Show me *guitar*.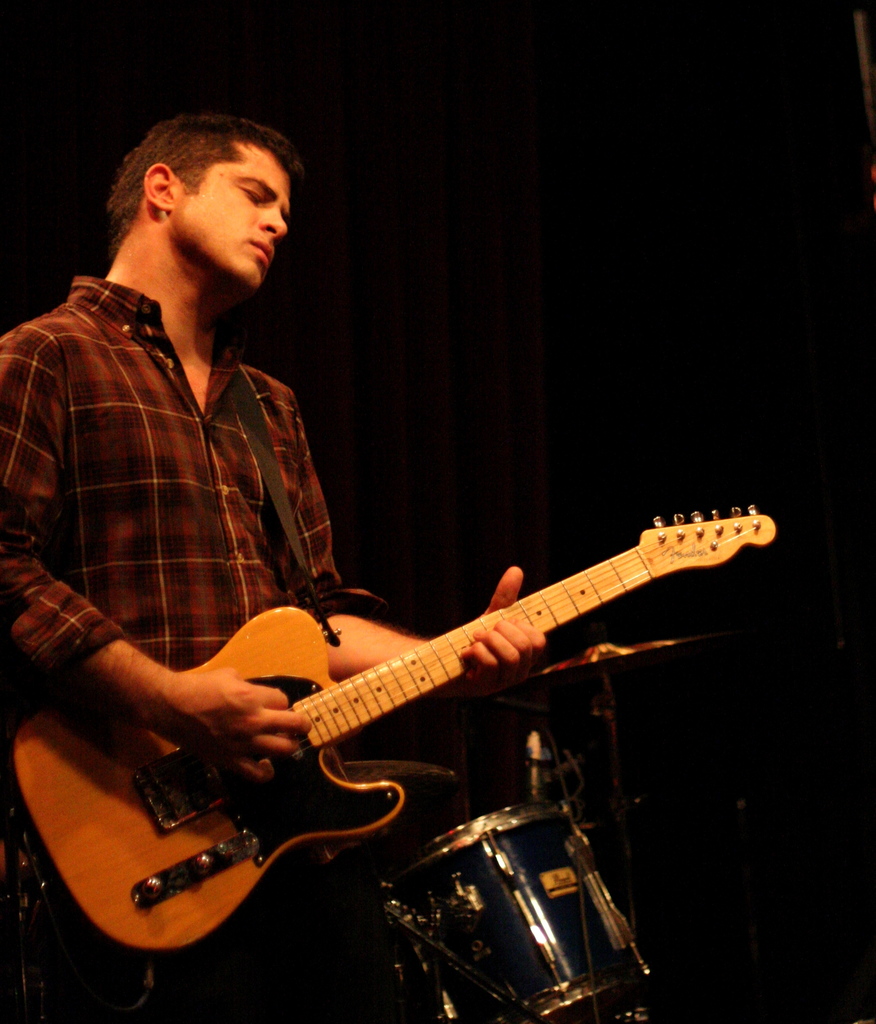
*guitar* is here: (x1=10, y1=506, x2=779, y2=948).
